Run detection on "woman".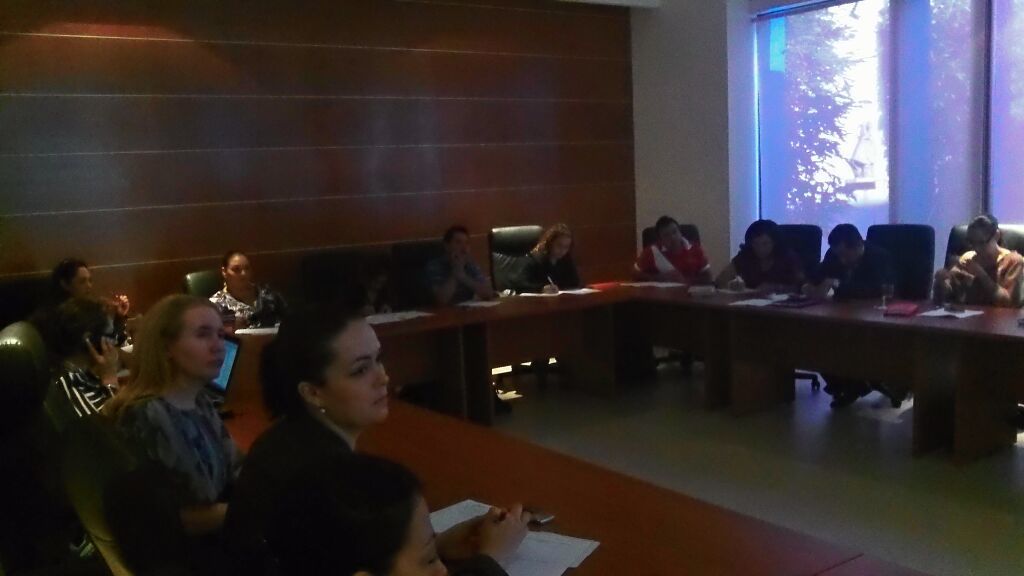
Result: {"x1": 196, "y1": 297, "x2": 454, "y2": 568}.
